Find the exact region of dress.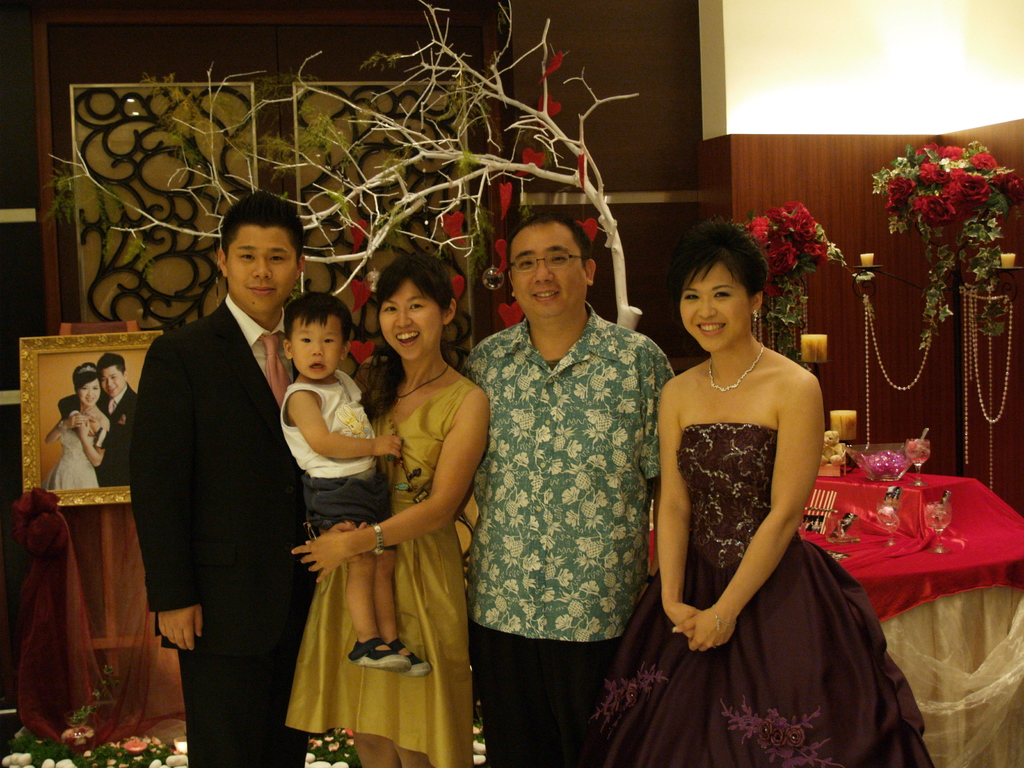
Exact region: [265,372,469,744].
